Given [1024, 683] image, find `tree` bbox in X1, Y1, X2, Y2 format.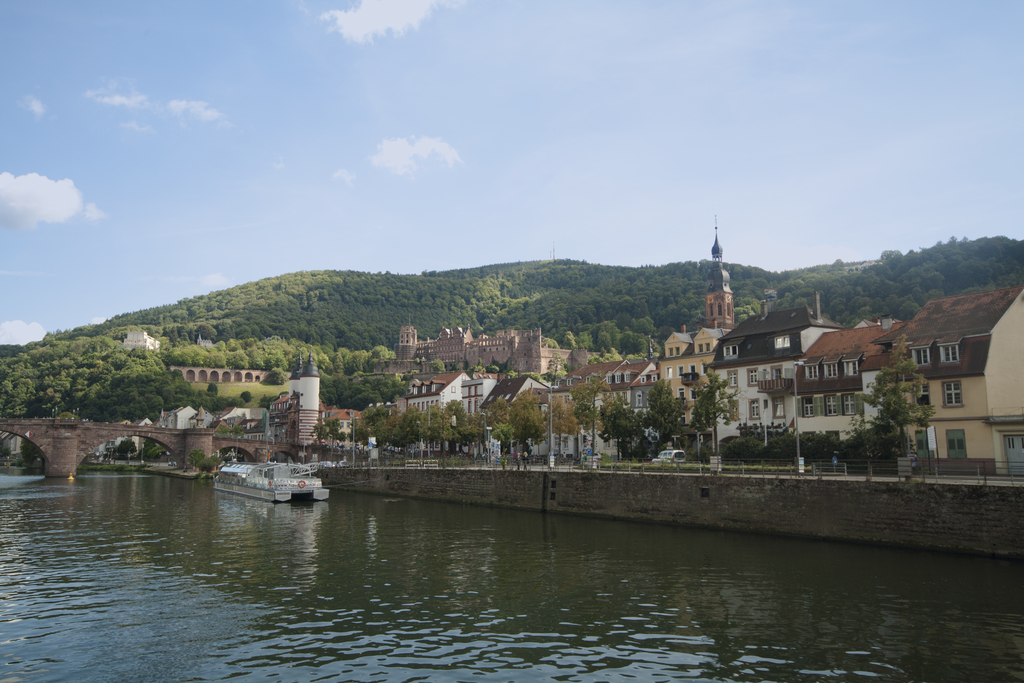
570, 374, 618, 457.
